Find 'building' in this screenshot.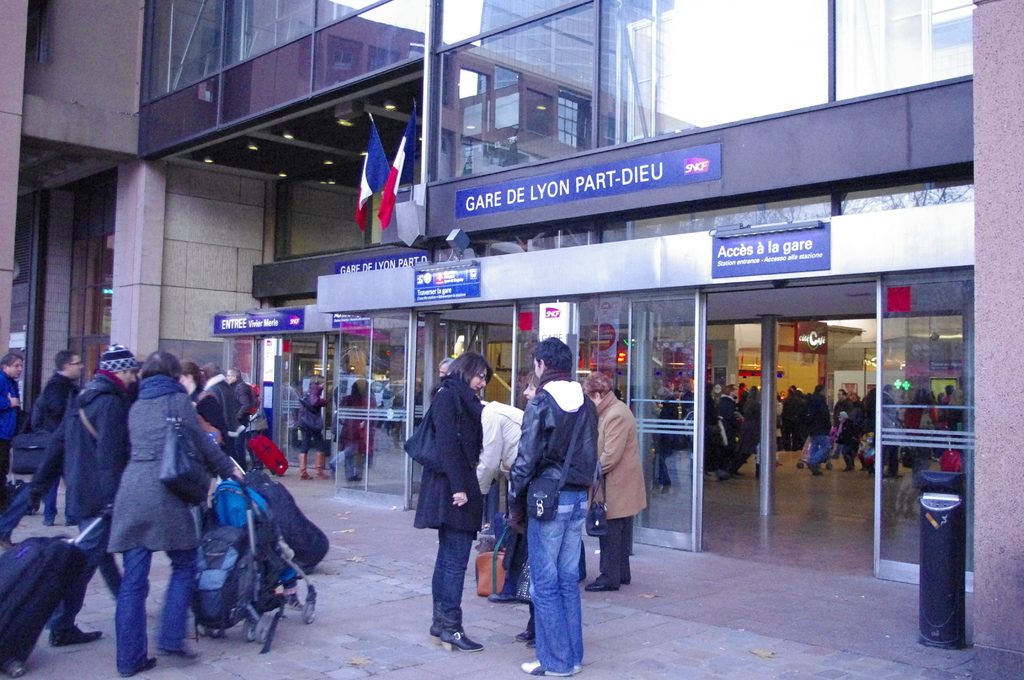
The bounding box for 'building' is <bbox>0, 0, 1023, 651</bbox>.
